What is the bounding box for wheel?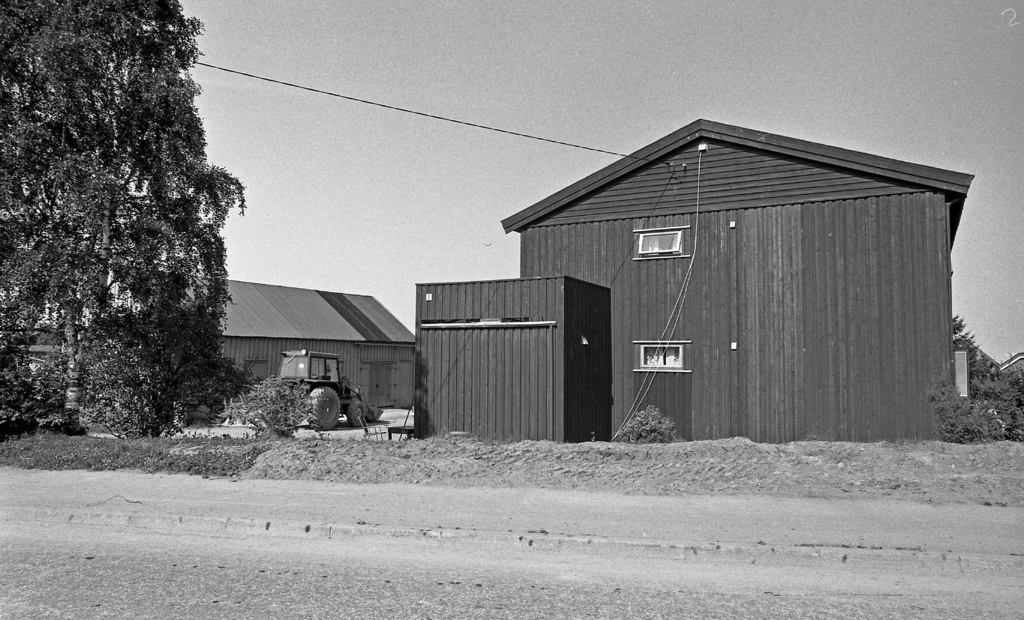
detection(303, 384, 340, 430).
